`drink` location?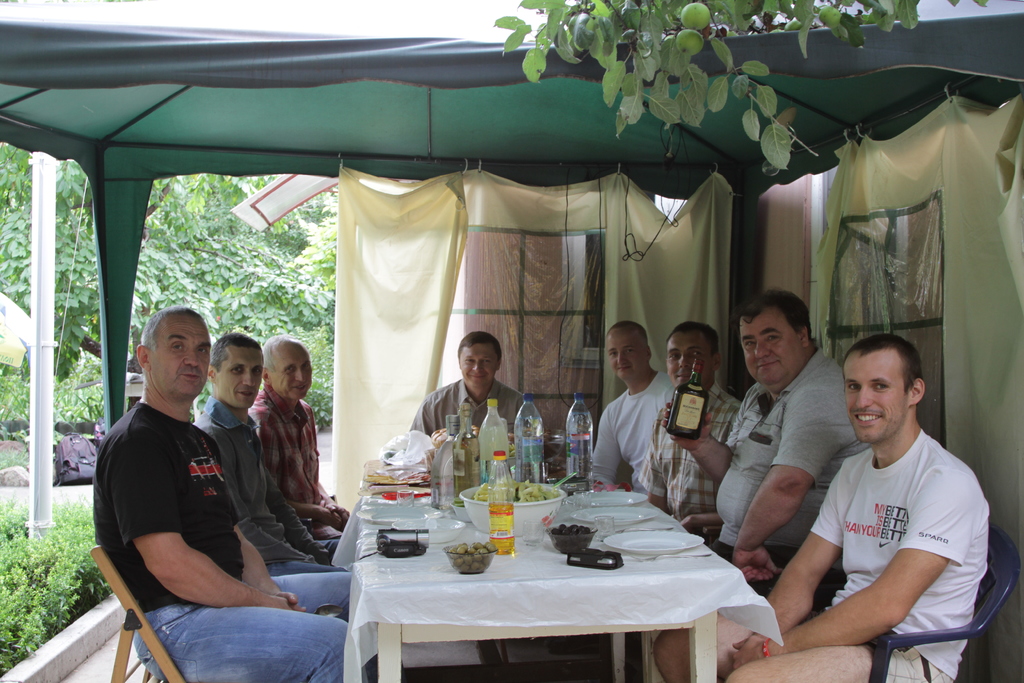
{"left": 488, "top": 500, "right": 515, "bottom": 554}
